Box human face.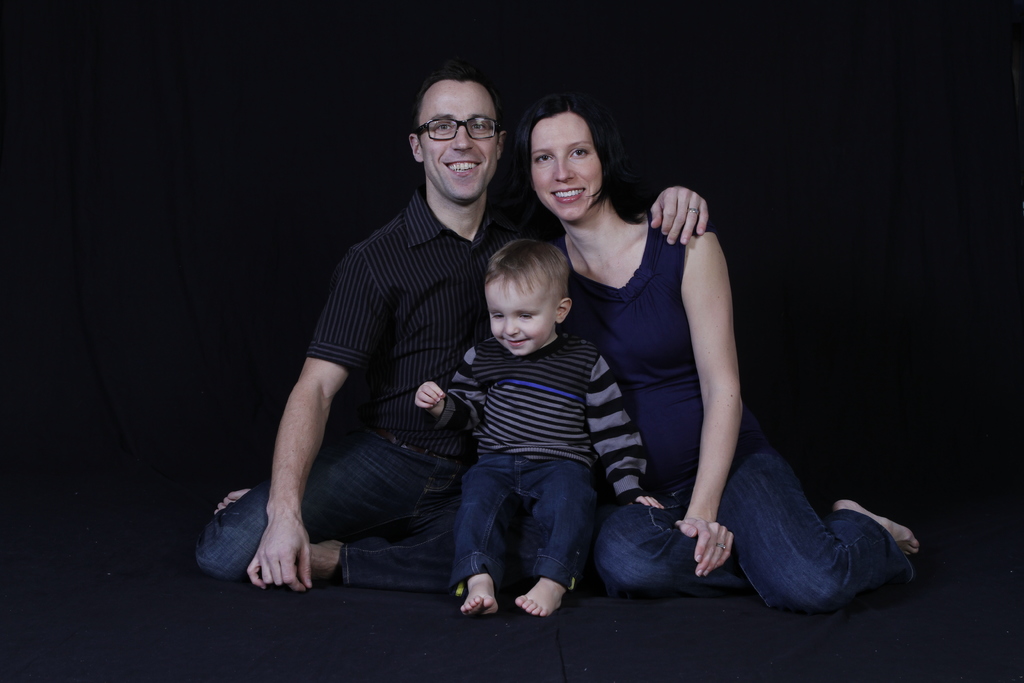
bbox=(422, 81, 500, 200).
